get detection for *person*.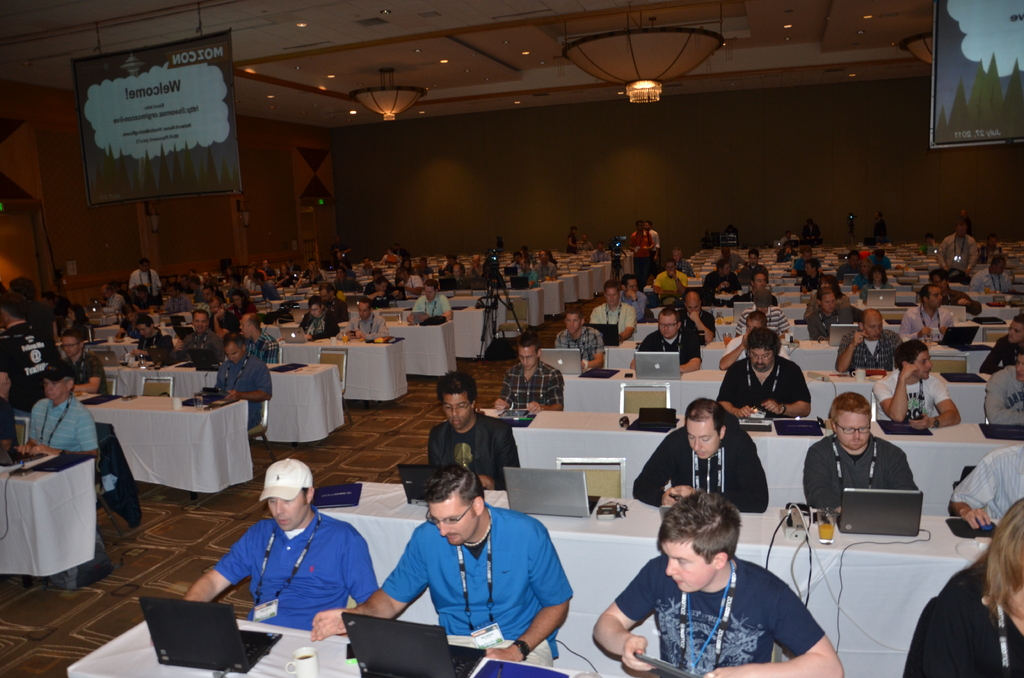
Detection: [x1=40, y1=292, x2=64, y2=317].
